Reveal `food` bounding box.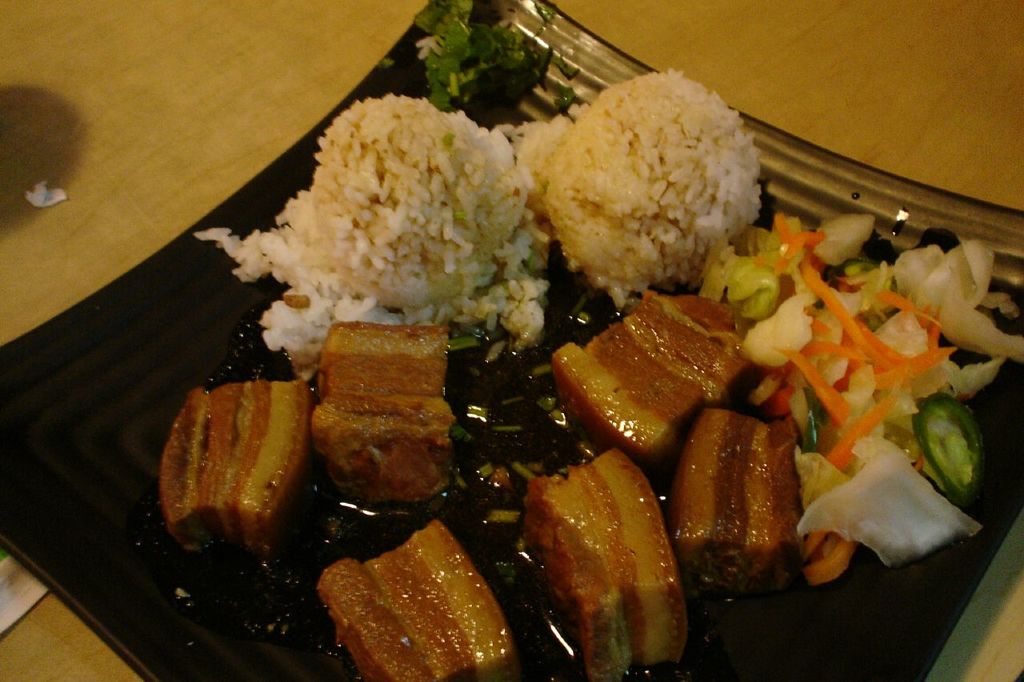
Revealed: 321, 318, 453, 425.
